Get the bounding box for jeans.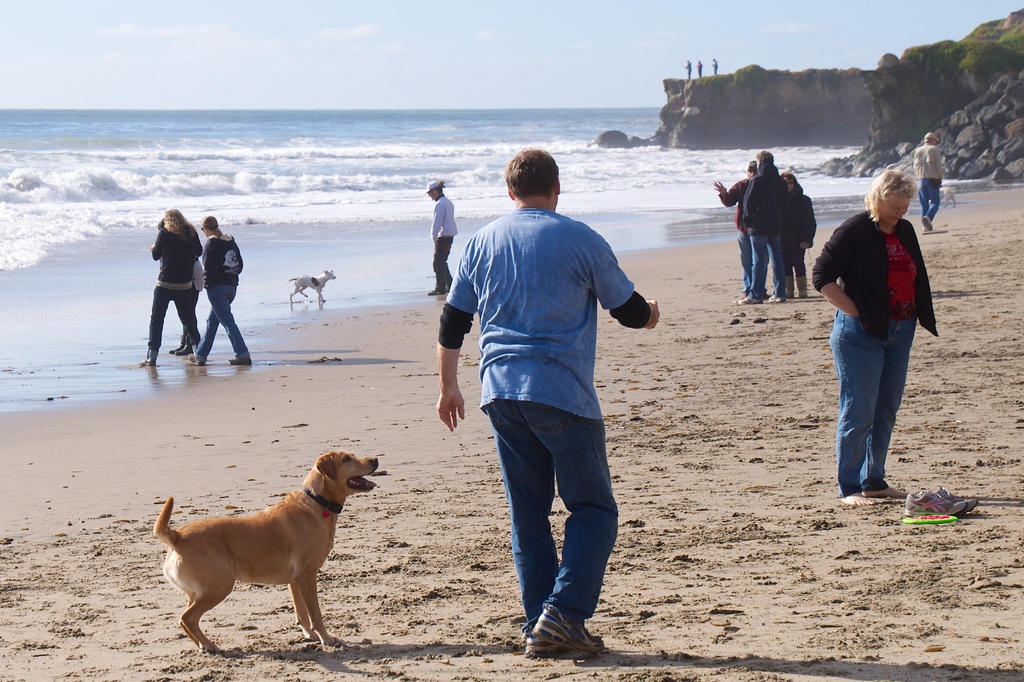
[920,178,943,220].
